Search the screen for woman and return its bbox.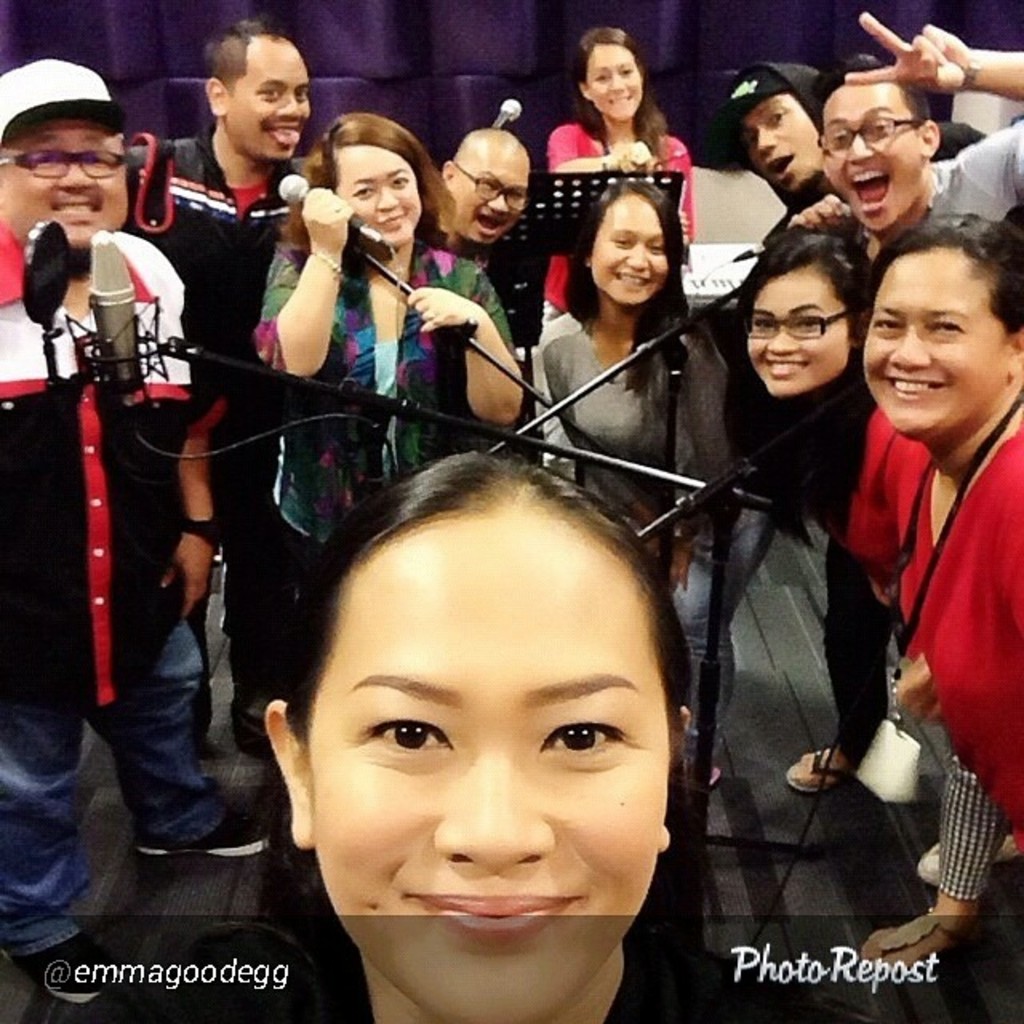
Found: pyautogui.locateOnScreen(520, 181, 730, 598).
